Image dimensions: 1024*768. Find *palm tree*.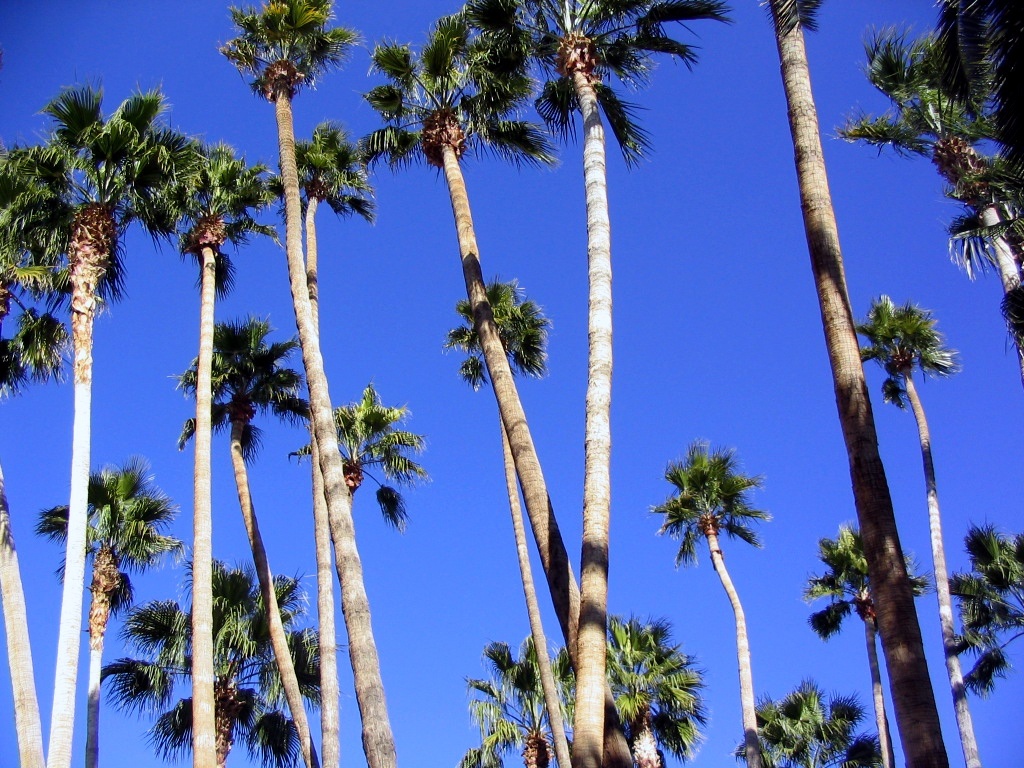
(left=863, top=14, right=1020, bottom=313).
